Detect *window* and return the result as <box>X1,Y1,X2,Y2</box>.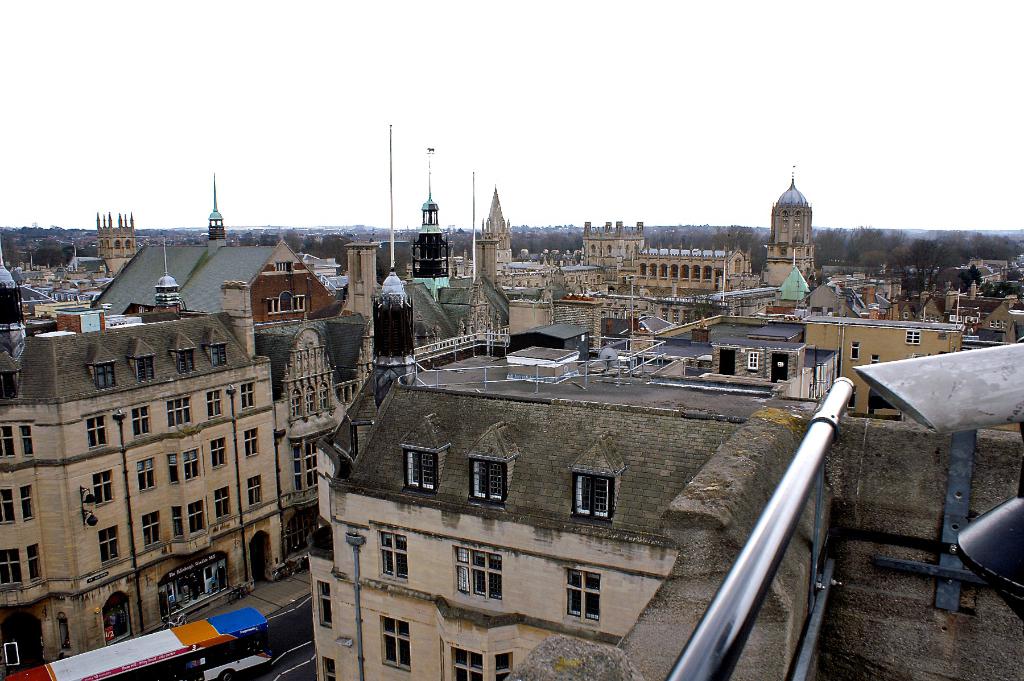
<box>294,392,300,417</box>.
